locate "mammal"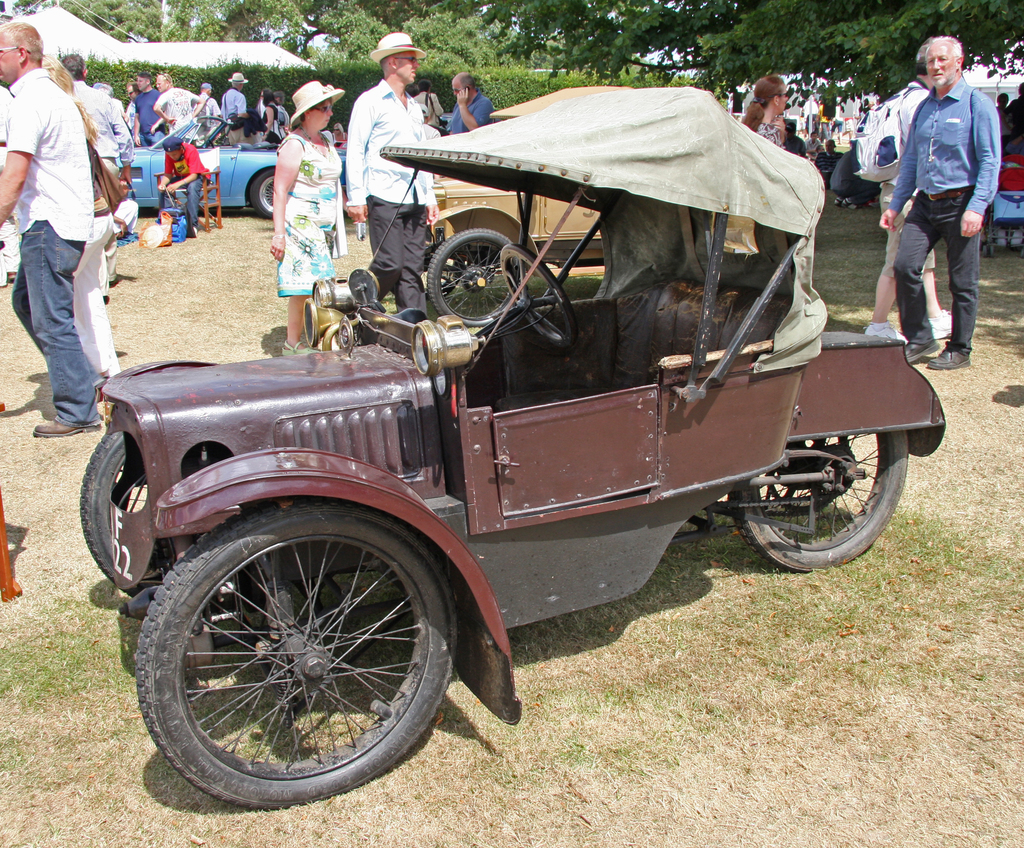
(x1=120, y1=82, x2=137, y2=140)
